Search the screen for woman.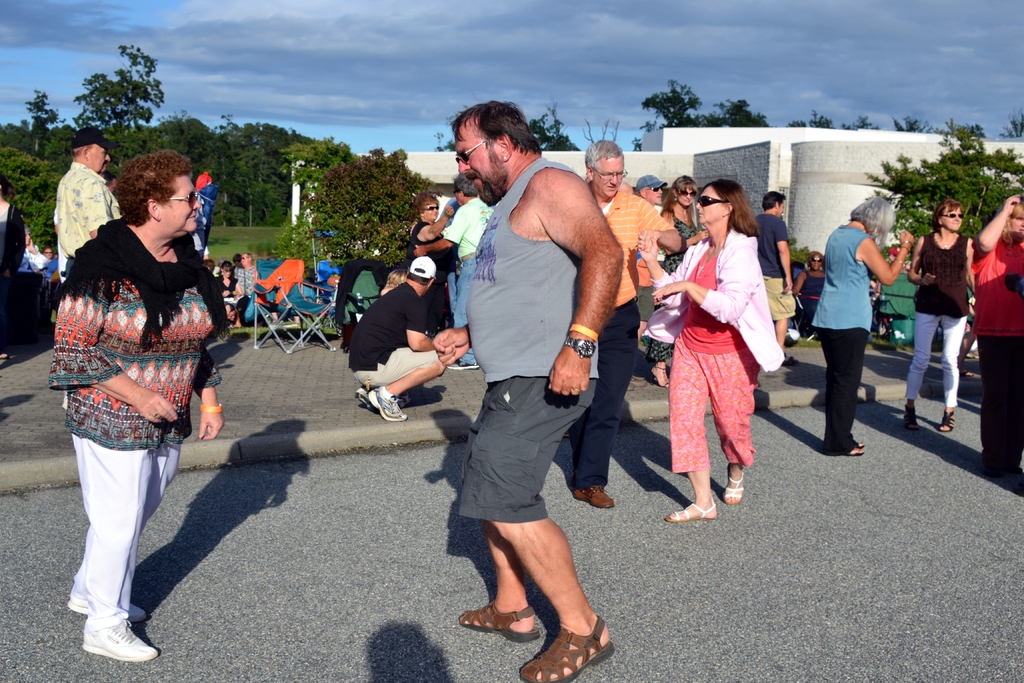
Found at rect(812, 194, 920, 456).
